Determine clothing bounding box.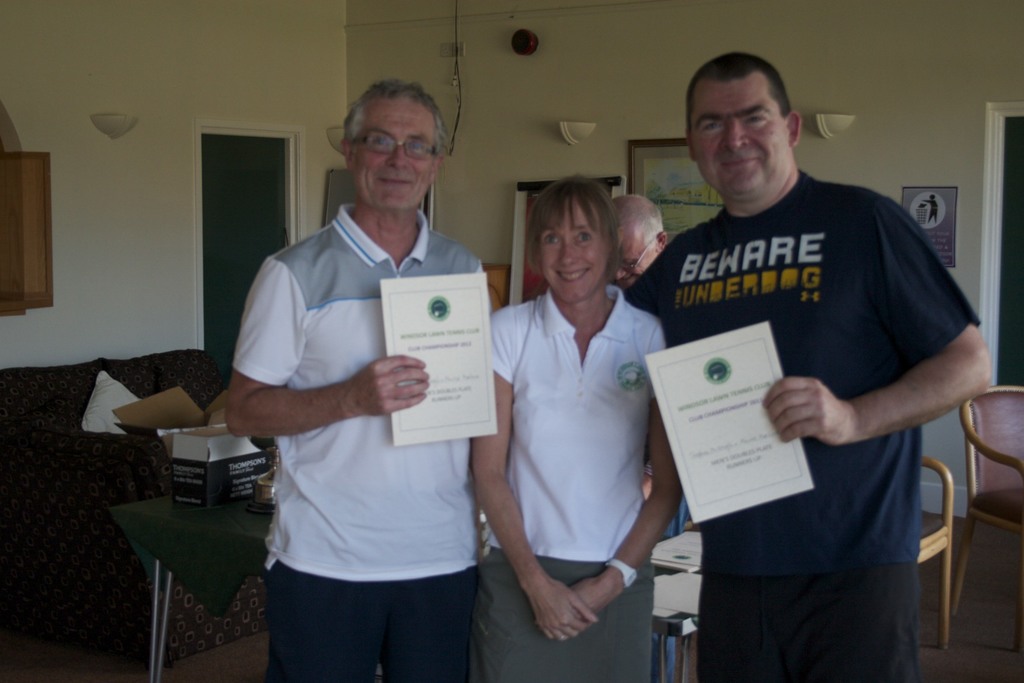
Determined: <region>234, 202, 486, 682</region>.
